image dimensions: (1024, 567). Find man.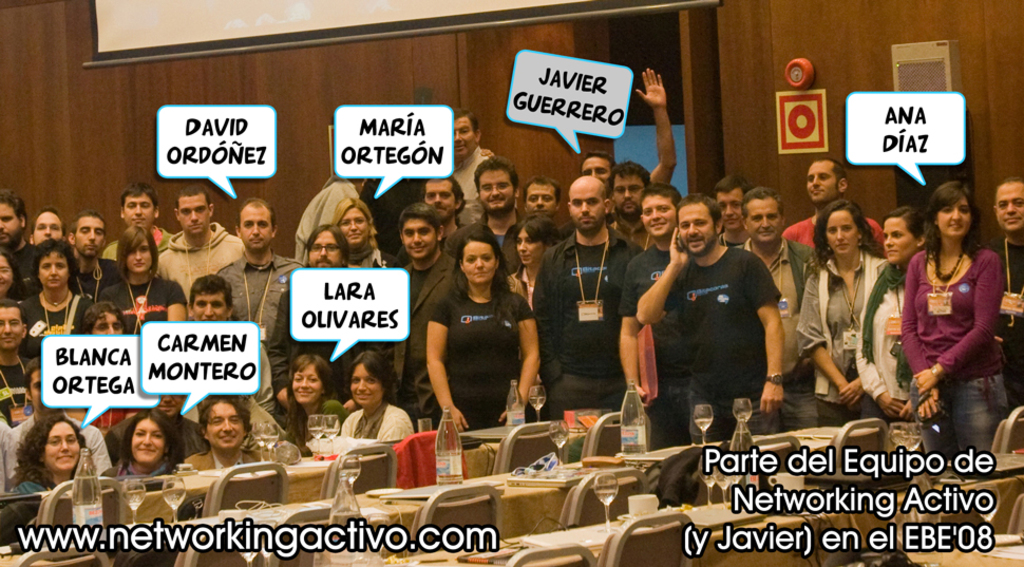
{"x1": 443, "y1": 101, "x2": 495, "y2": 227}.
